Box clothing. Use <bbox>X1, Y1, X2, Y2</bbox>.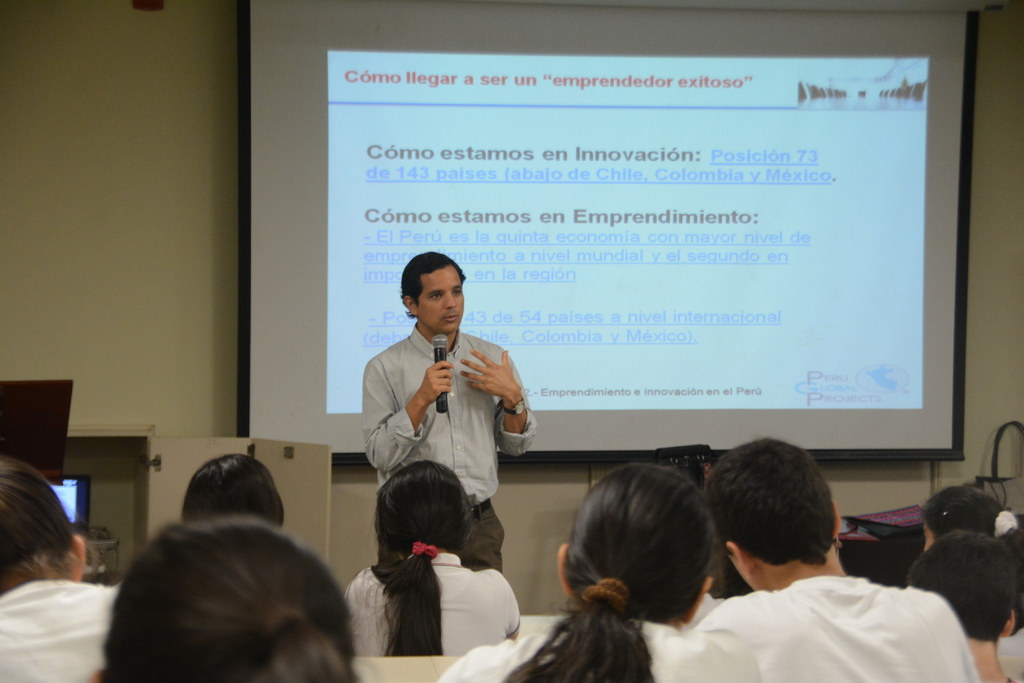
<bbox>431, 621, 772, 682</bbox>.
